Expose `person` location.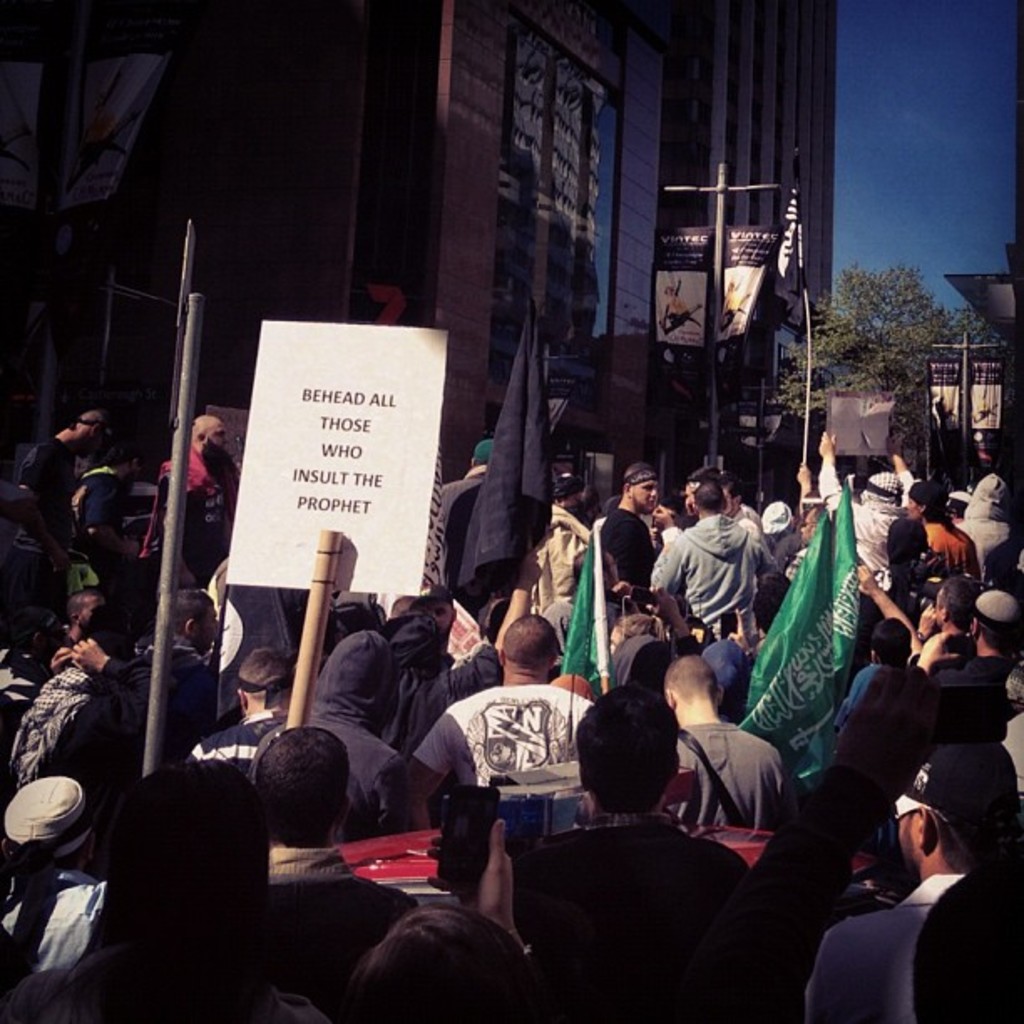
Exposed at bbox(0, 771, 110, 1016).
